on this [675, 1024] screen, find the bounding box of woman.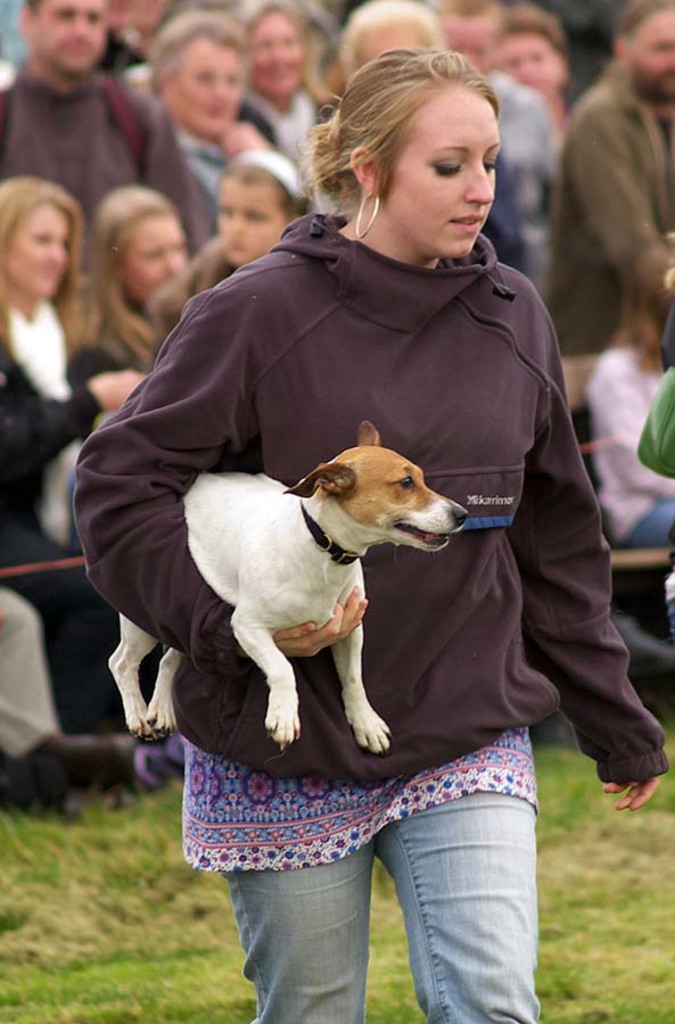
Bounding box: locate(148, 144, 321, 345).
